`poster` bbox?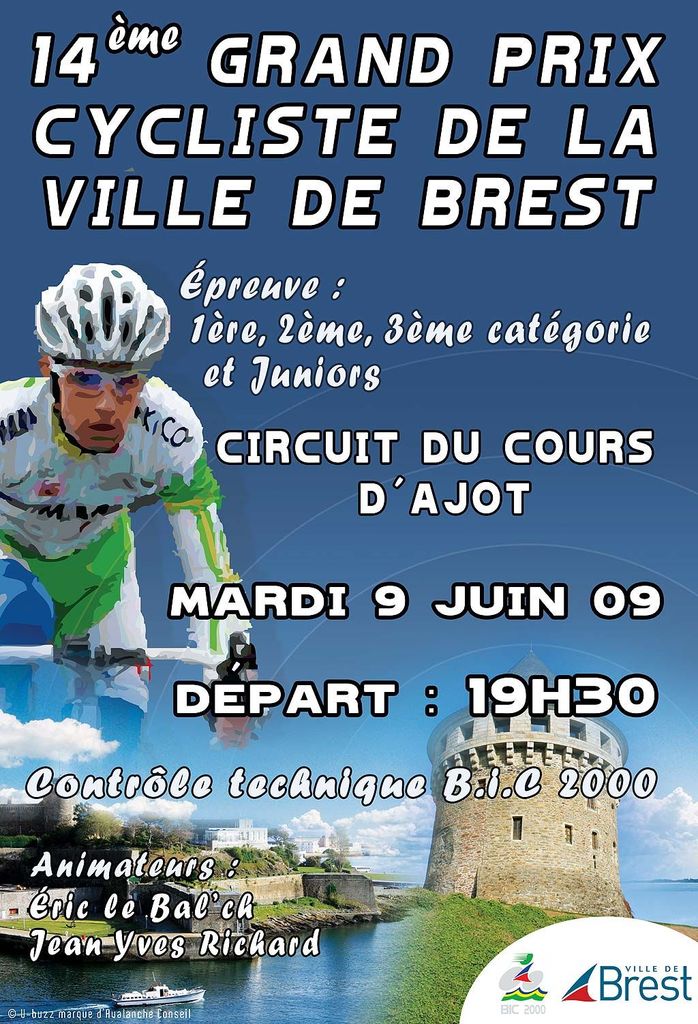
pyautogui.locateOnScreen(0, 0, 697, 1023)
